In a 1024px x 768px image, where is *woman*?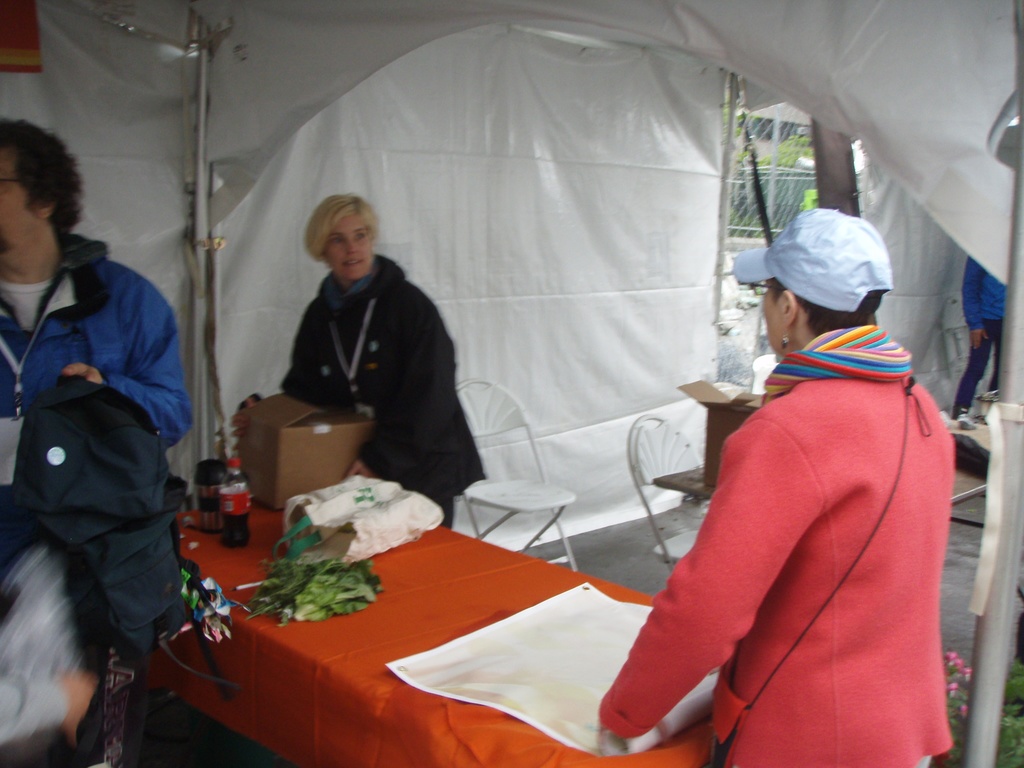
l=593, t=185, r=954, b=767.
